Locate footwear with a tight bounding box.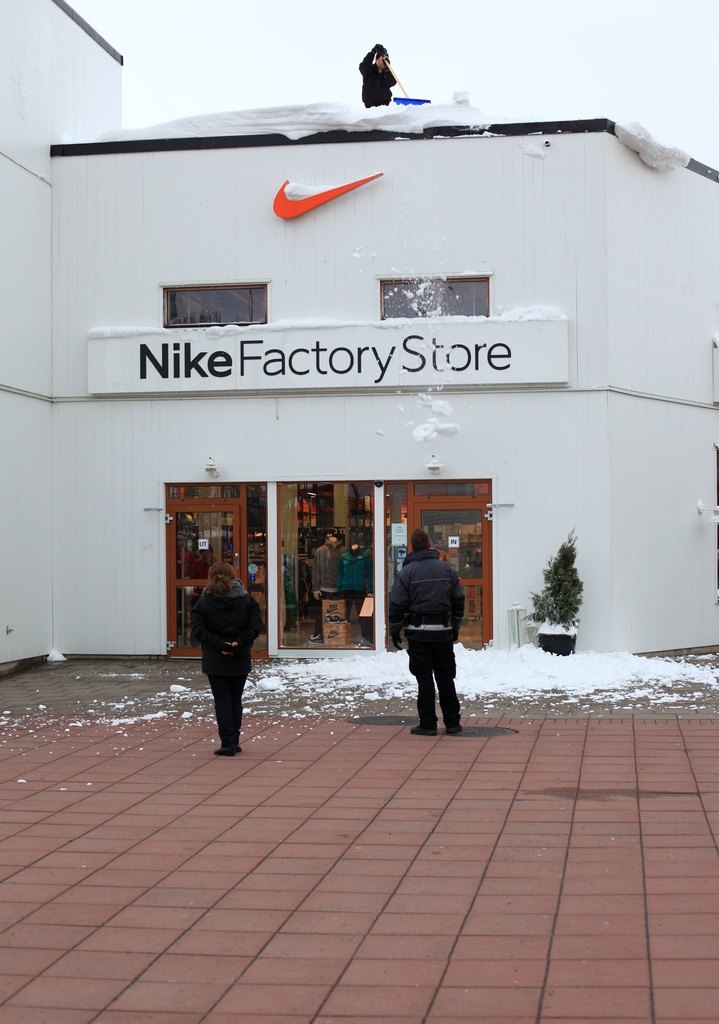
locate(214, 745, 231, 756).
